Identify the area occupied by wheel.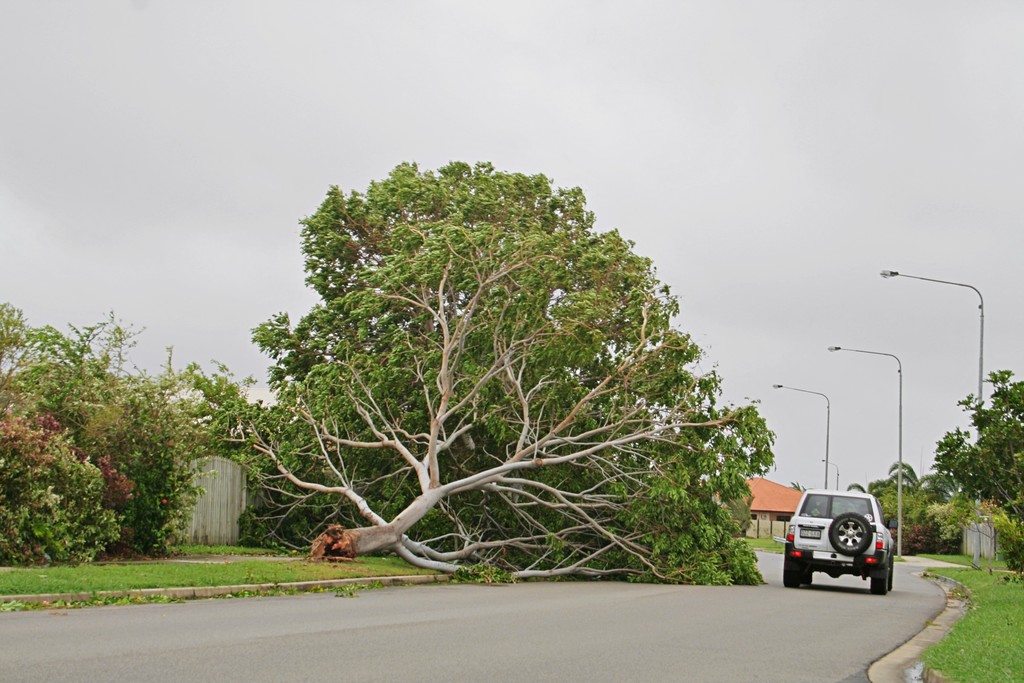
Area: detection(782, 552, 803, 592).
